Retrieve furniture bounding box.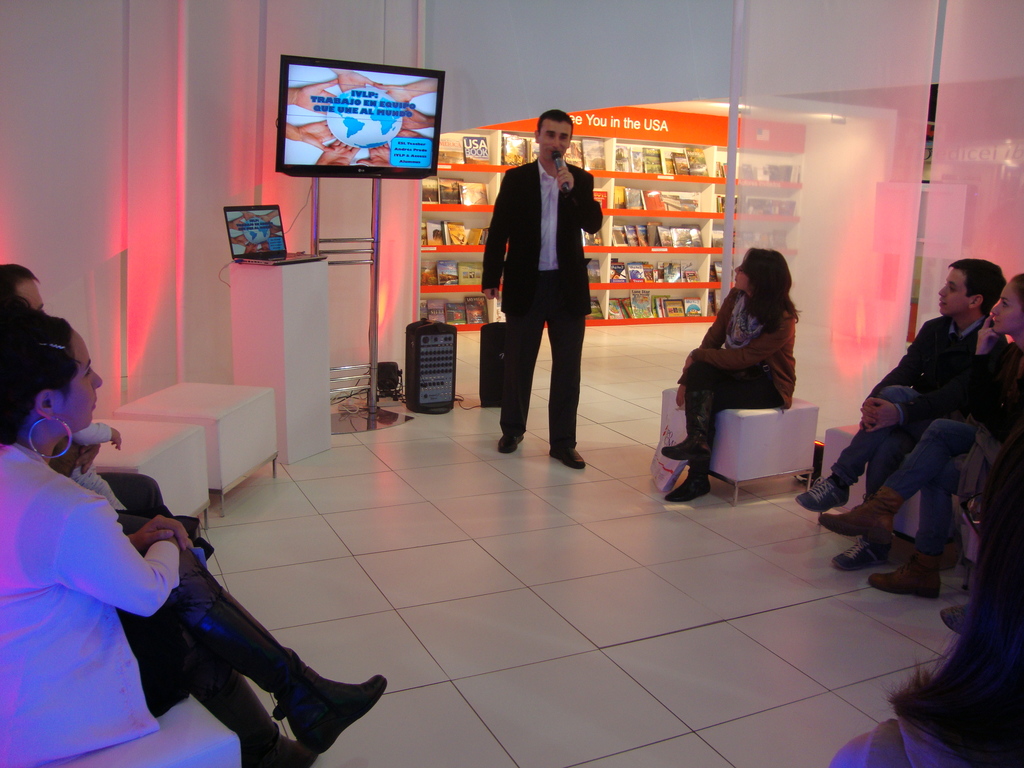
Bounding box: crop(115, 381, 277, 518).
